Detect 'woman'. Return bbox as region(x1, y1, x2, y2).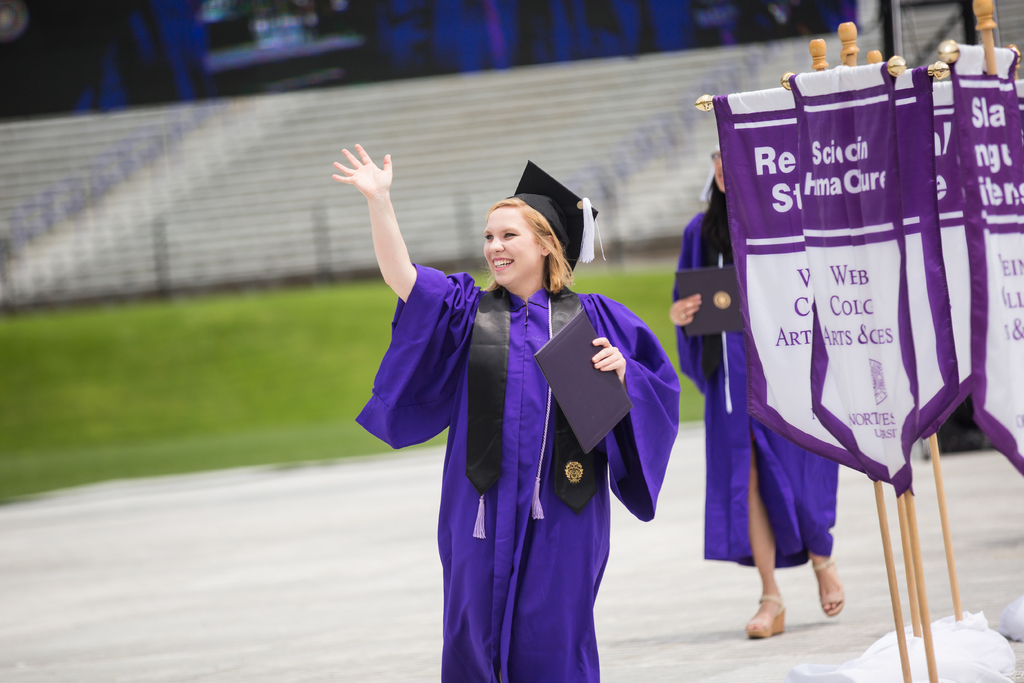
region(666, 142, 855, 640).
